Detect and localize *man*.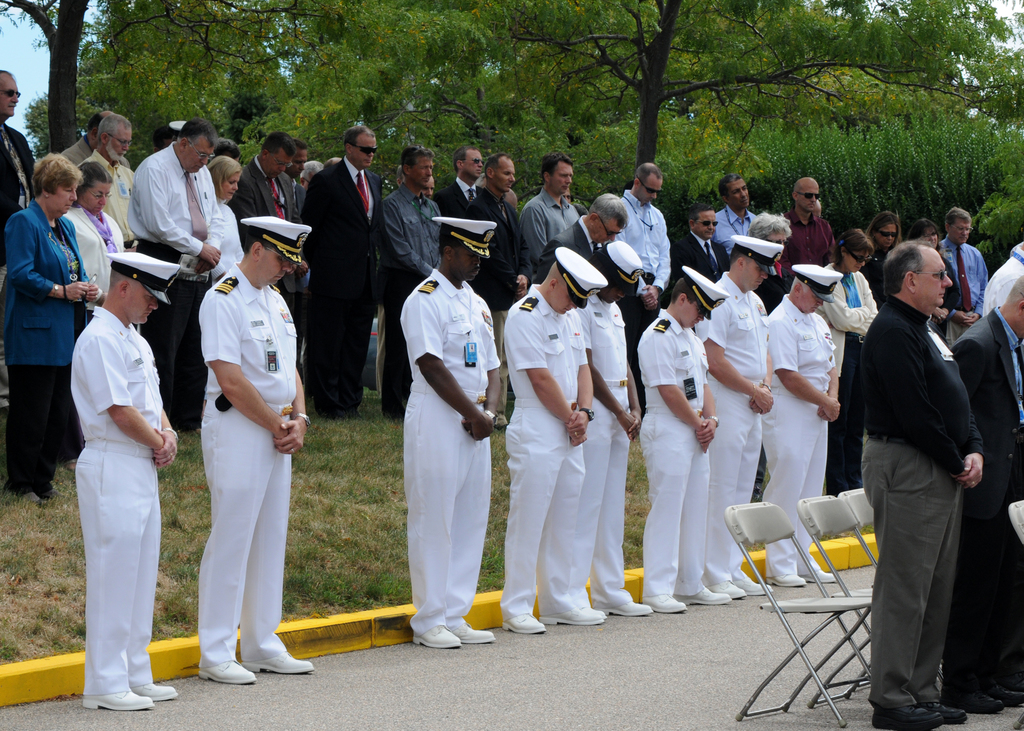
Localized at [x1=524, y1=189, x2=636, y2=288].
